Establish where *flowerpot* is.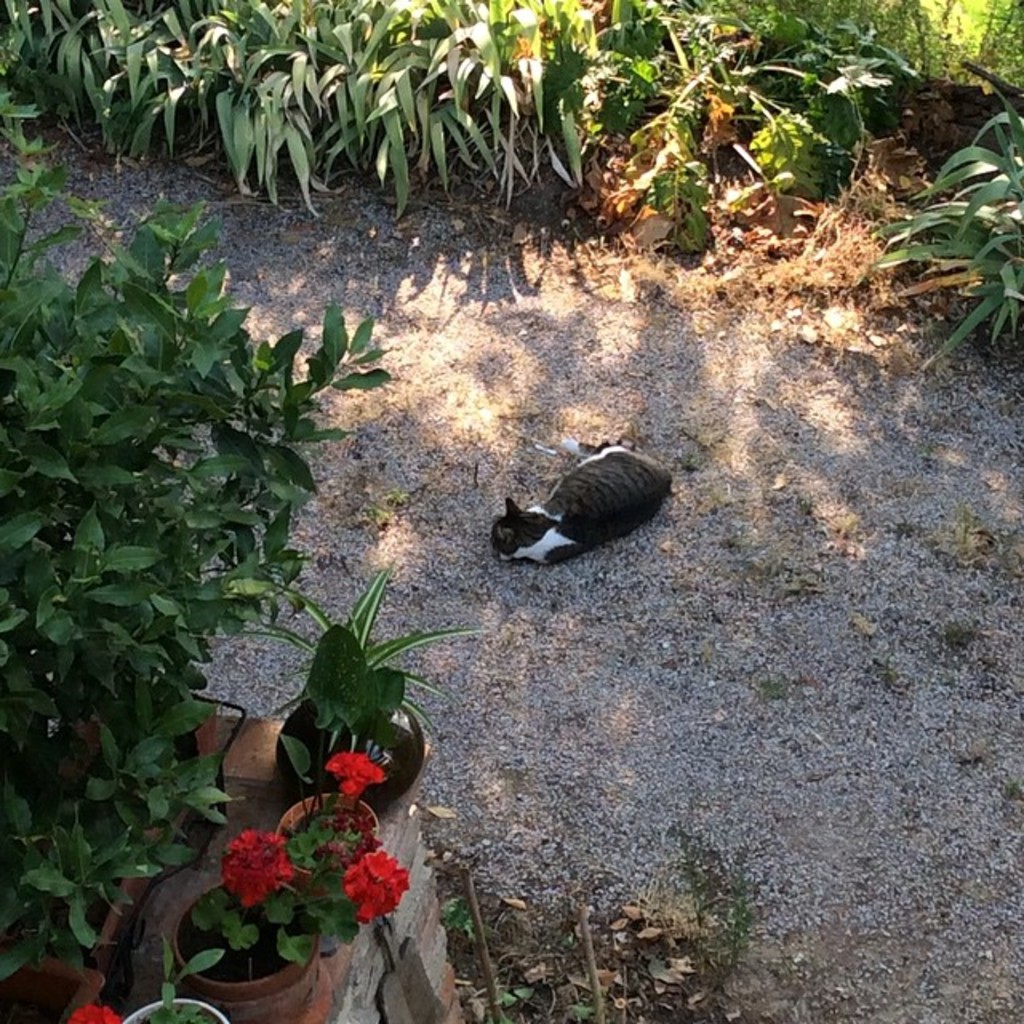
Established at x1=272 y1=693 x2=432 y2=826.
